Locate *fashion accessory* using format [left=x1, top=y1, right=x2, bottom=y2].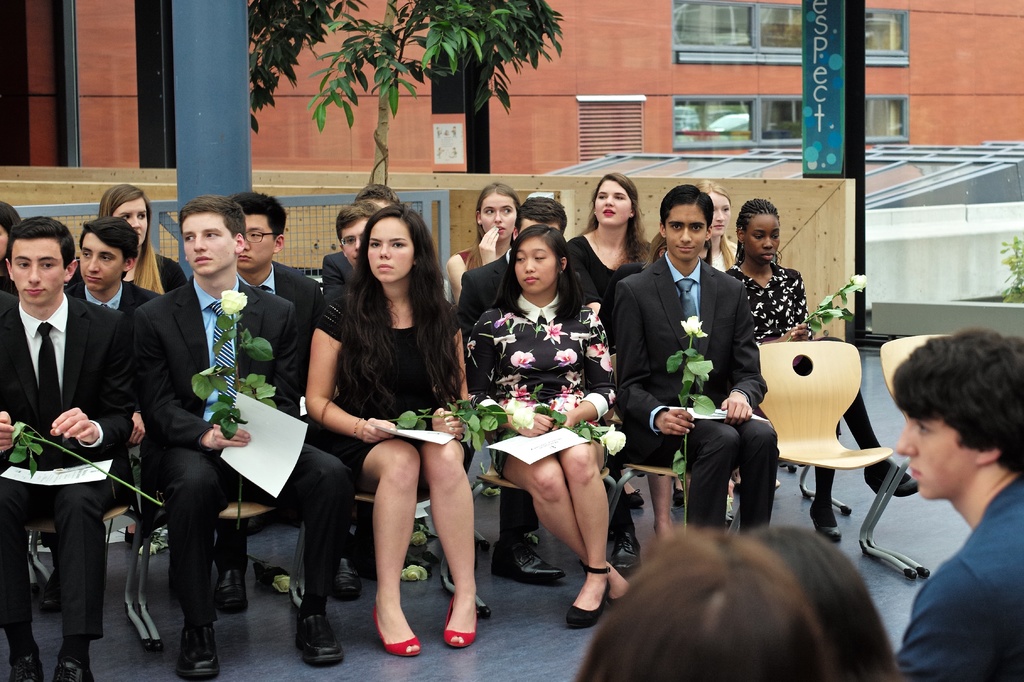
[left=607, top=531, right=643, bottom=578].
